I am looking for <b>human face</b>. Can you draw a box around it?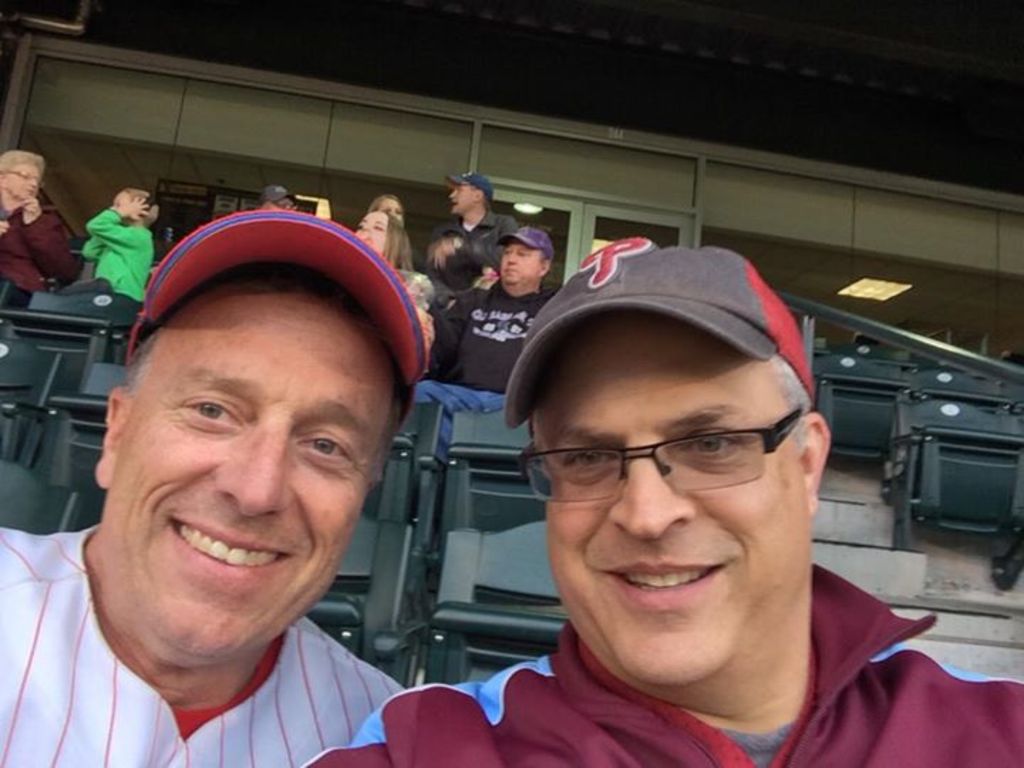
Sure, the bounding box is left=503, top=240, right=536, bottom=284.
